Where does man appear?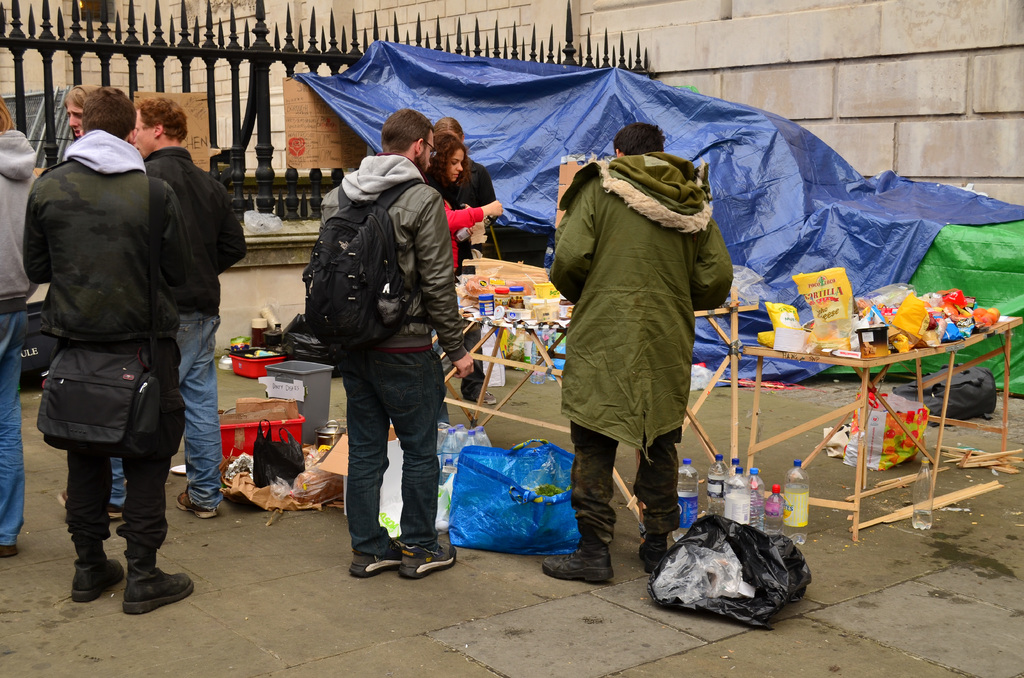
Appears at (x1=540, y1=125, x2=733, y2=582).
